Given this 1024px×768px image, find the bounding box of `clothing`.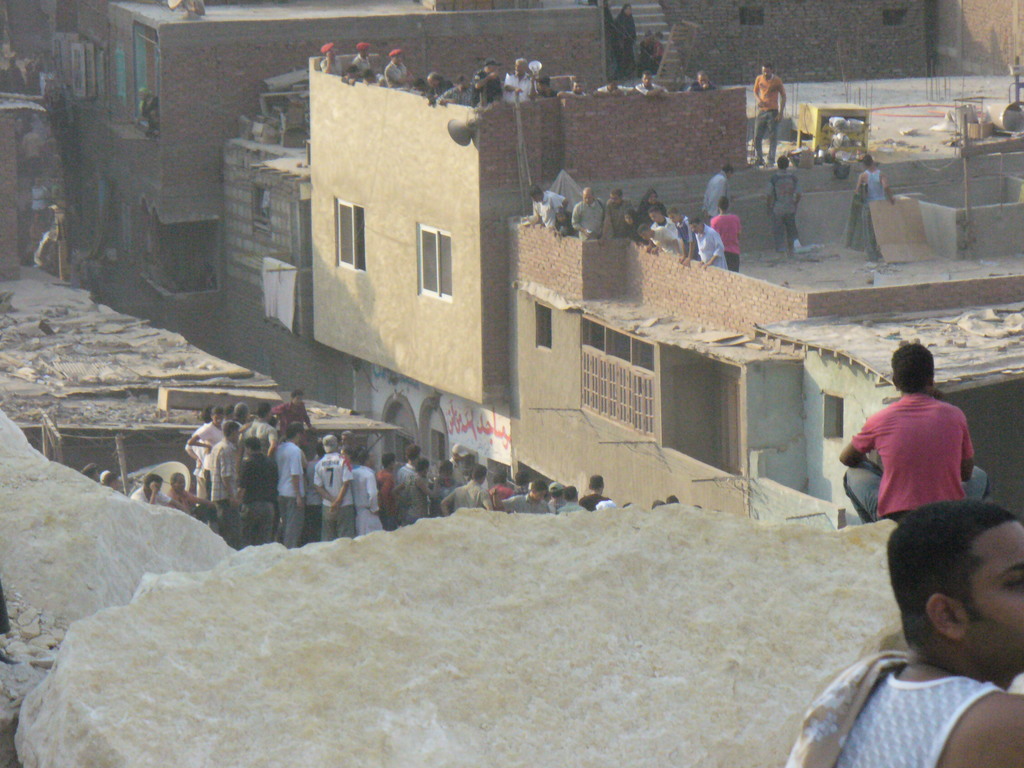
[500, 68, 530, 105].
